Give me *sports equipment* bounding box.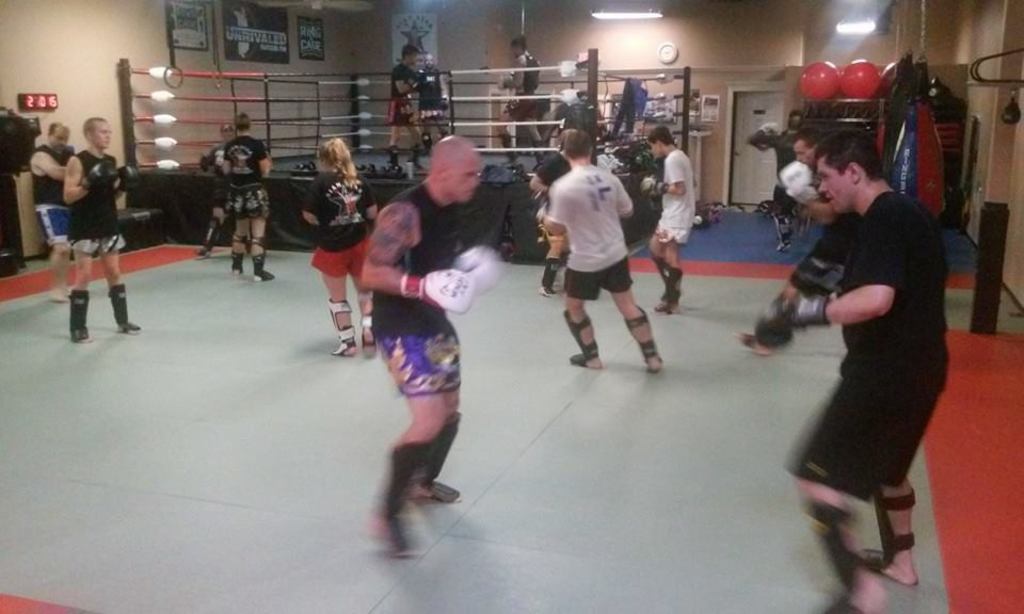
detection(115, 163, 142, 196).
